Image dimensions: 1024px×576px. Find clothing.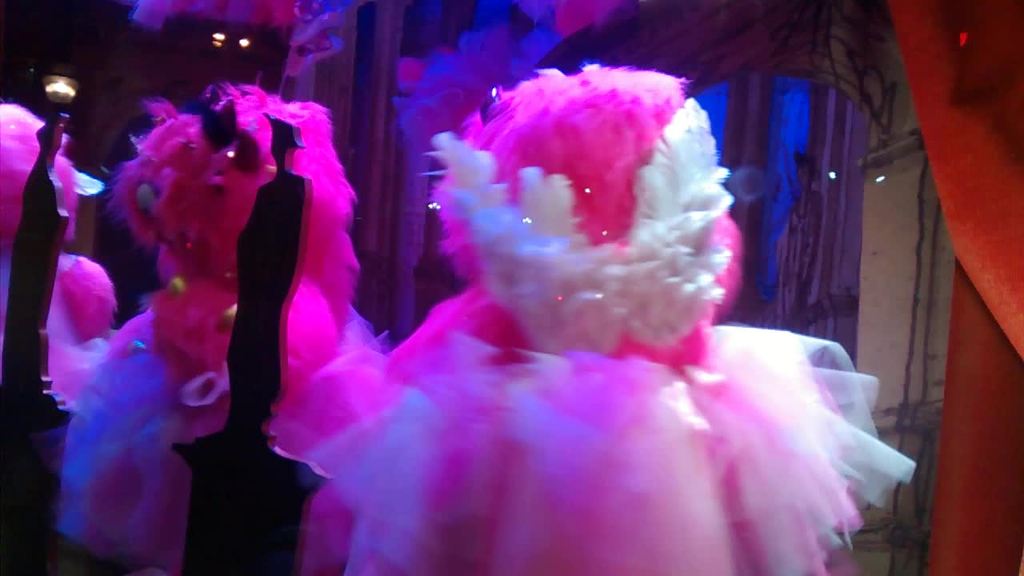
l=326, t=274, r=911, b=567.
